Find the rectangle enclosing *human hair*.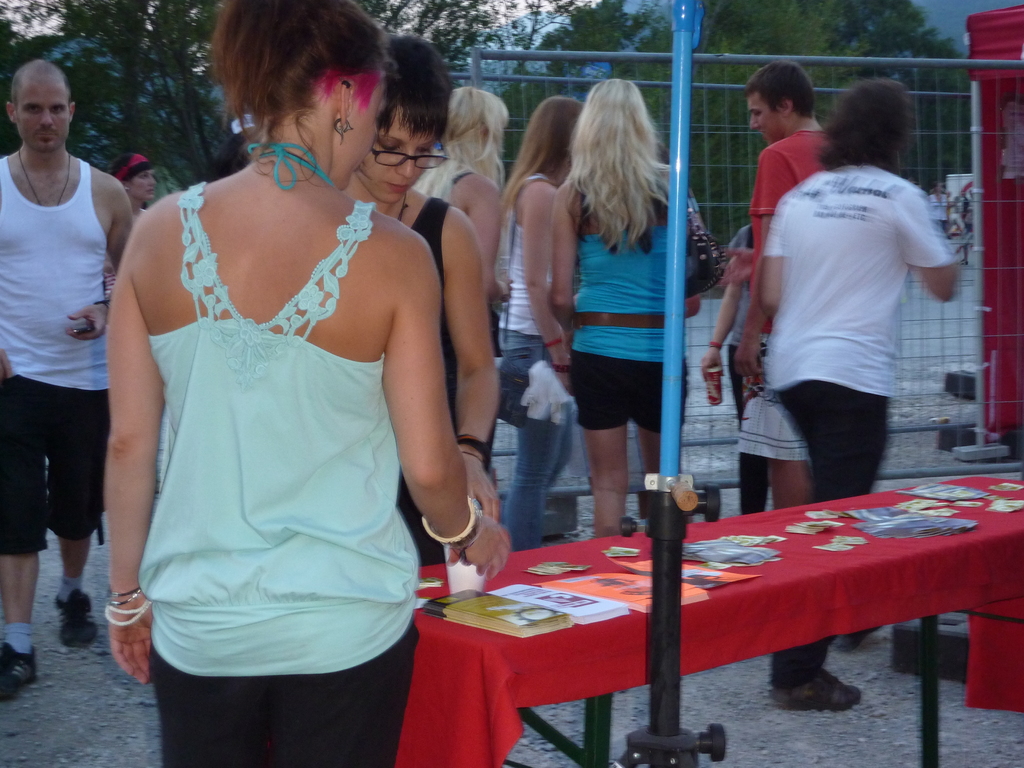
box=[10, 57, 72, 118].
